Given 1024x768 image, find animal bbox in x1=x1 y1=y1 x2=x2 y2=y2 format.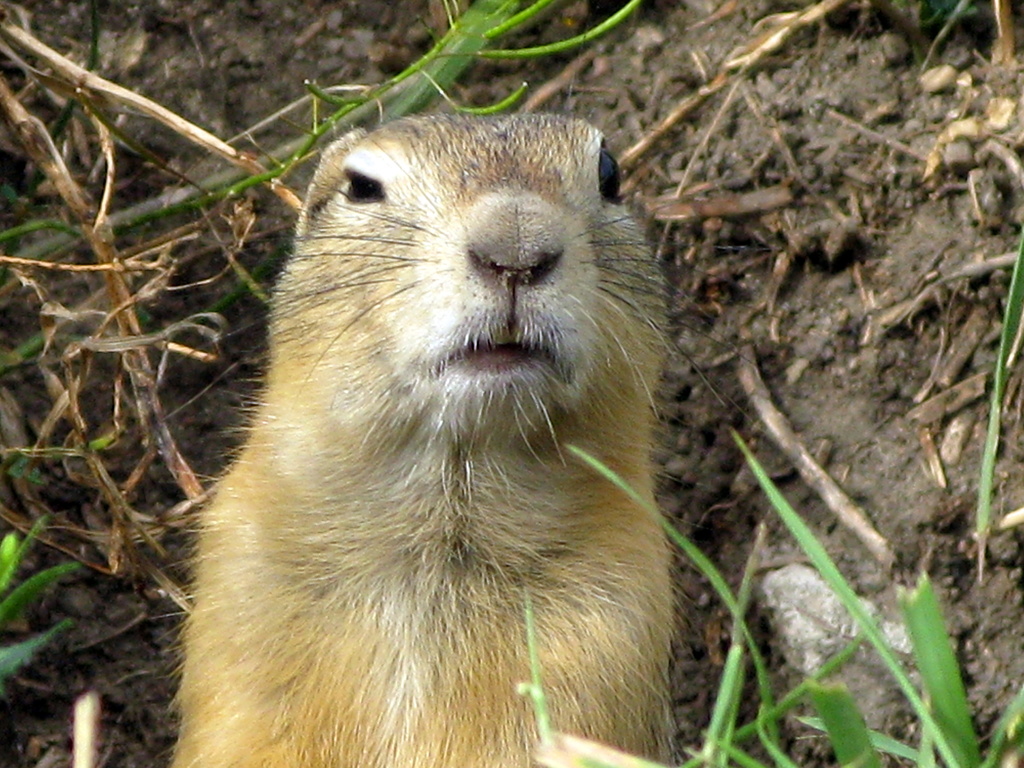
x1=149 y1=113 x2=800 y2=767.
